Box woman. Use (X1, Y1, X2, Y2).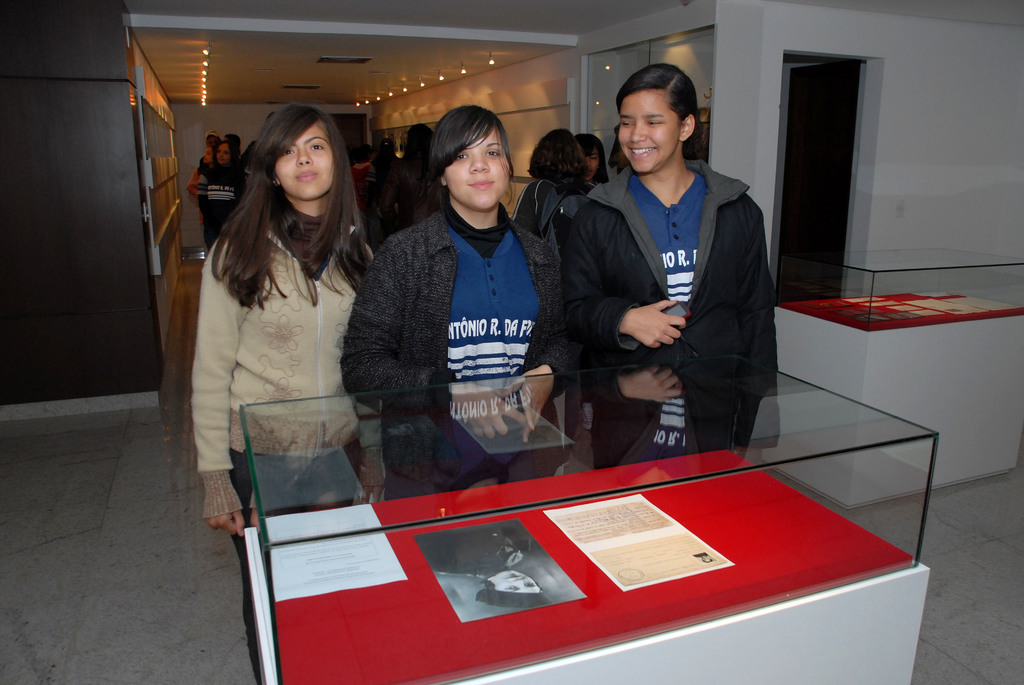
(347, 108, 566, 503).
